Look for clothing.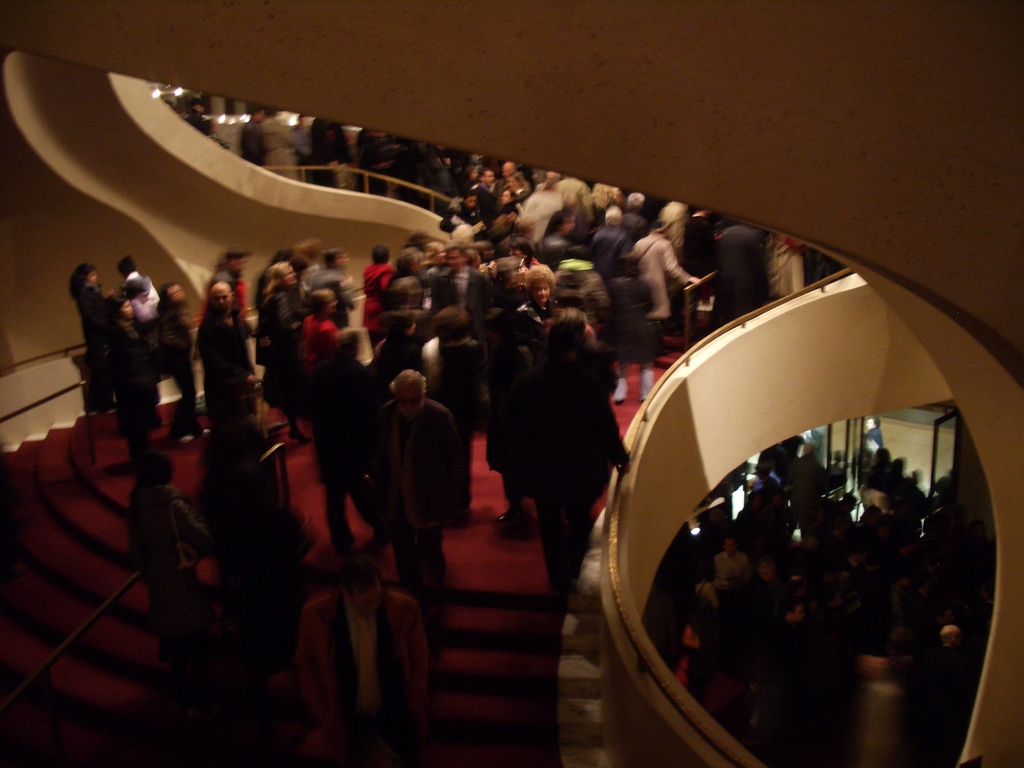
Found: {"left": 364, "top": 258, "right": 397, "bottom": 361}.
